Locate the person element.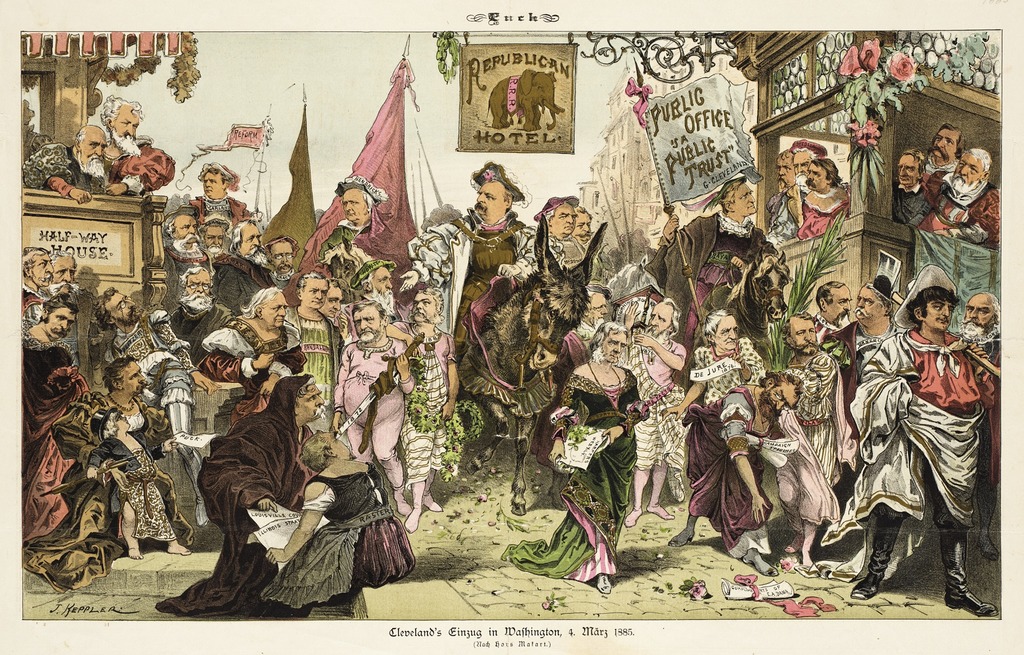
Element bbox: locate(911, 148, 998, 253).
